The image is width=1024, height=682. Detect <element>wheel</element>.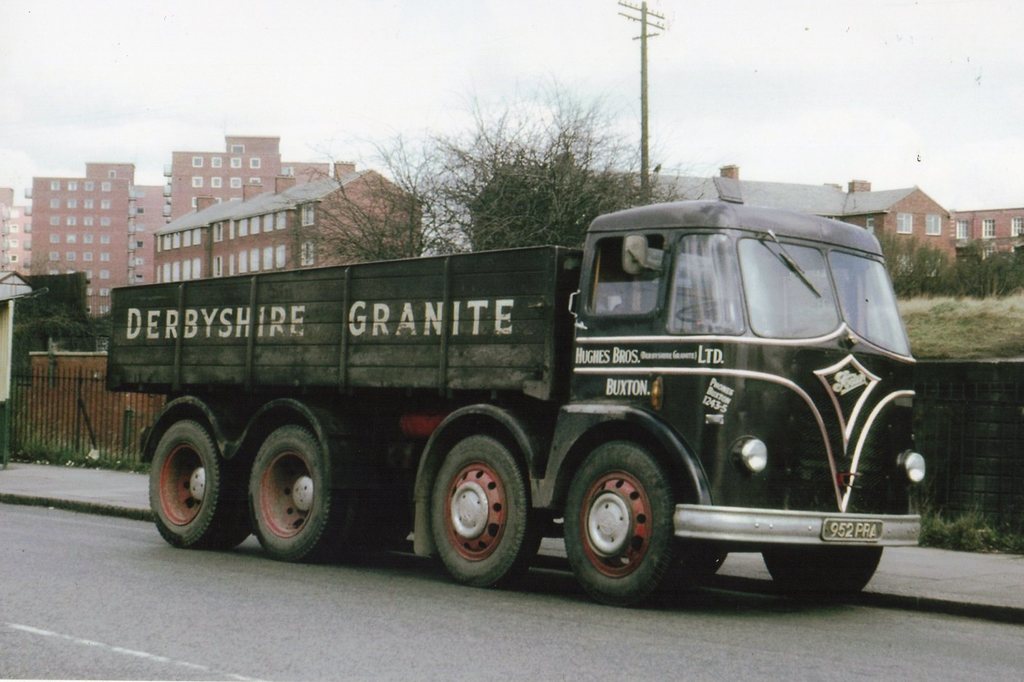
Detection: region(678, 300, 754, 326).
